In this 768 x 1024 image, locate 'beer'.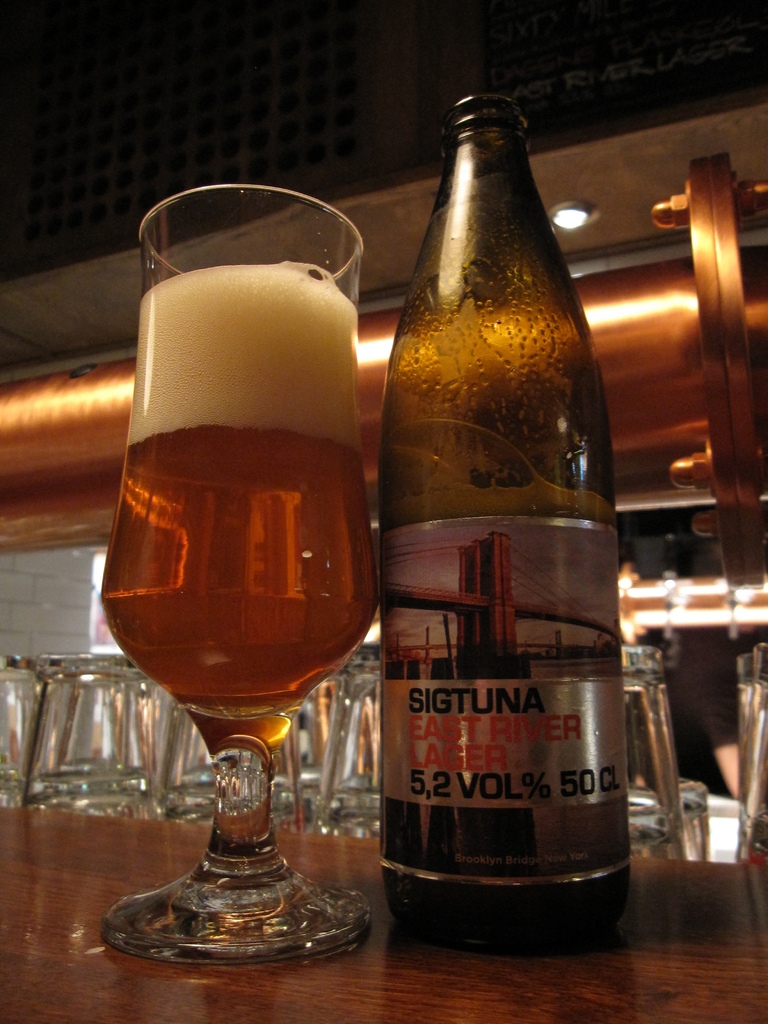
Bounding box: (392, 99, 632, 961).
